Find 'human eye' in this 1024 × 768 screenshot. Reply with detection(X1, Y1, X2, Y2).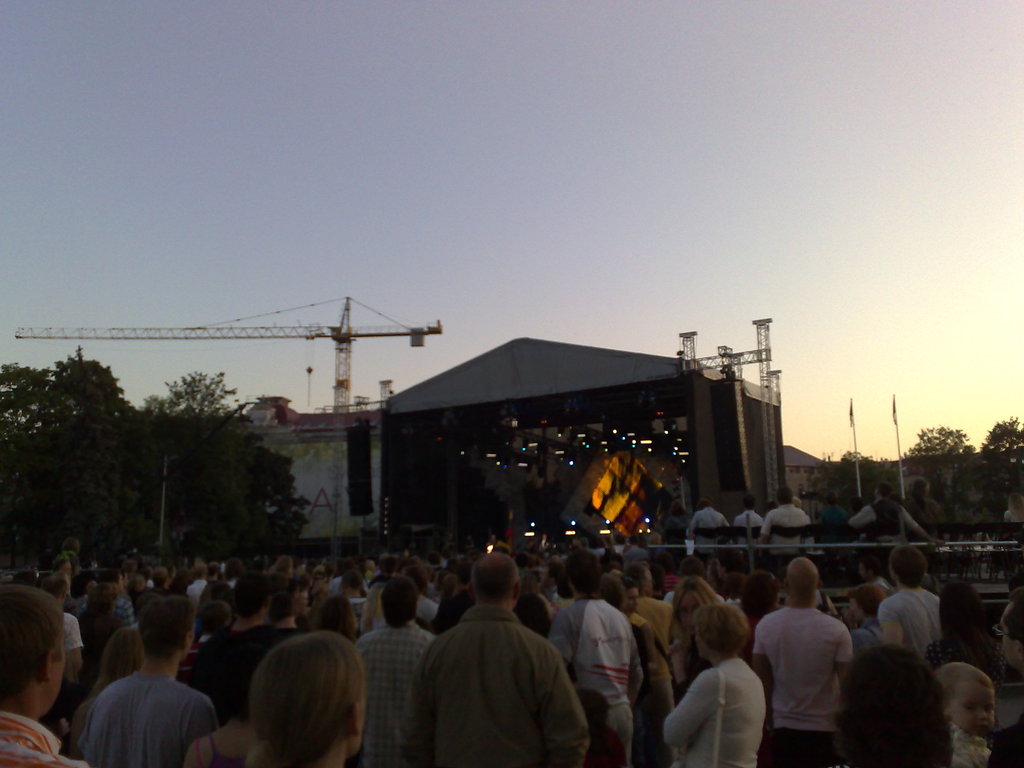
detection(986, 707, 995, 716).
